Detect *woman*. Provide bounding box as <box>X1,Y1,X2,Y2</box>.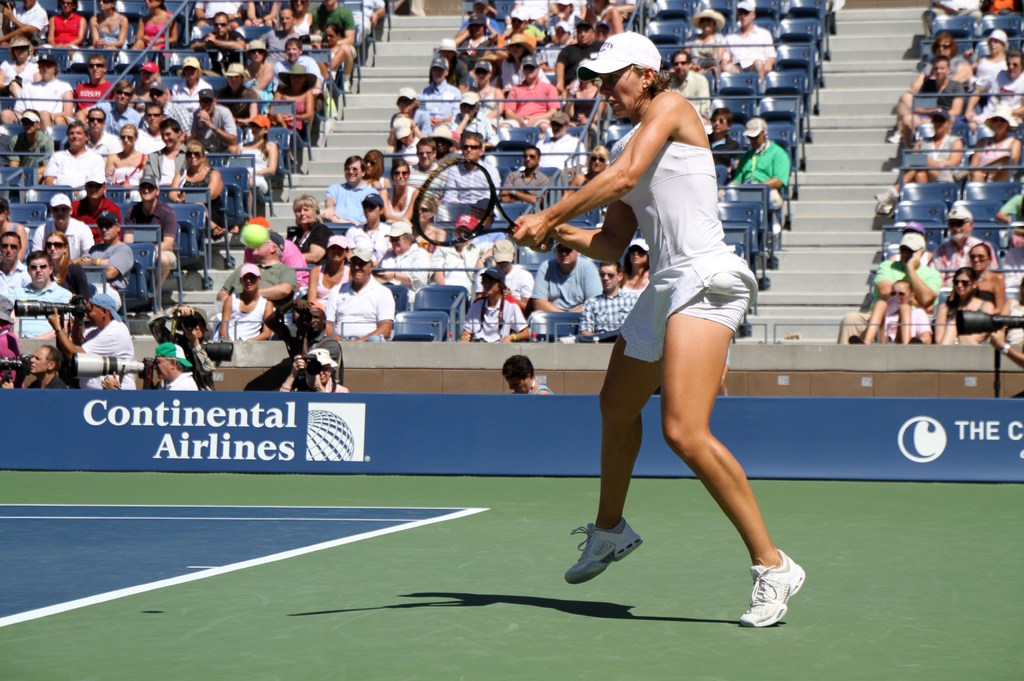
<box>394,115,421,168</box>.
